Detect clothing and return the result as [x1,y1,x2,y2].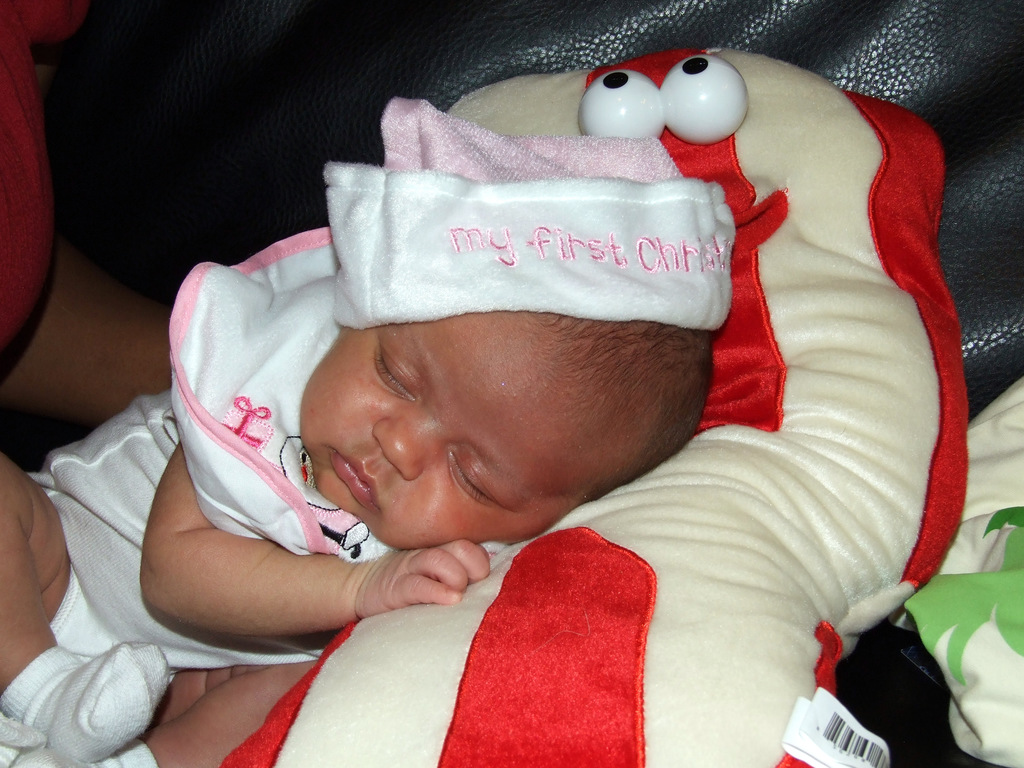
[0,94,733,767].
